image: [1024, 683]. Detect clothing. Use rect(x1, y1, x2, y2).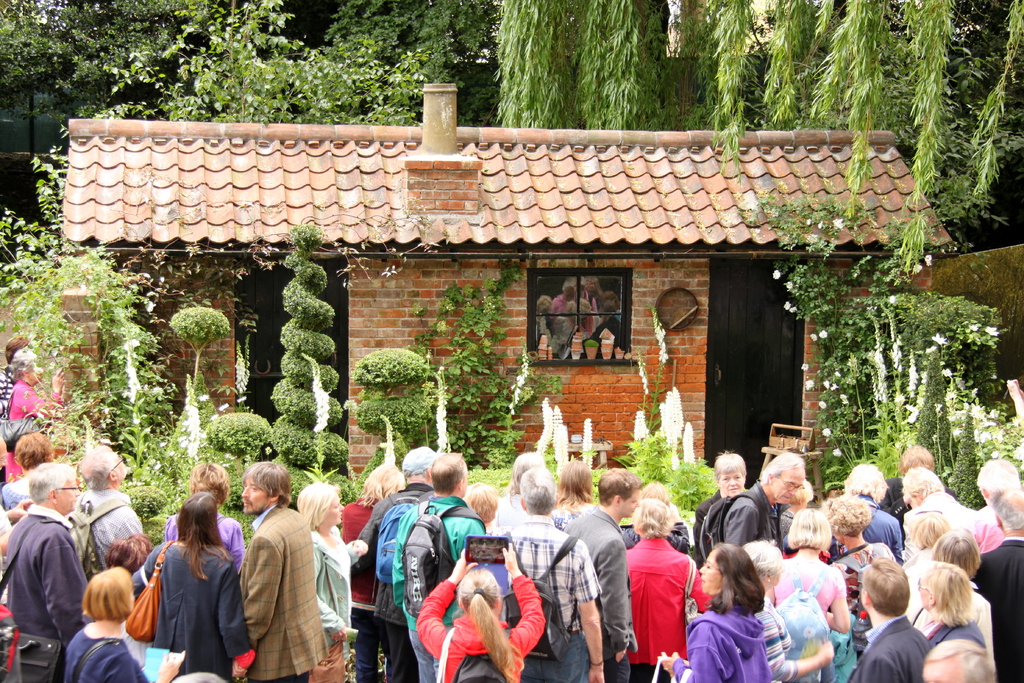
rect(64, 624, 149, 682).
